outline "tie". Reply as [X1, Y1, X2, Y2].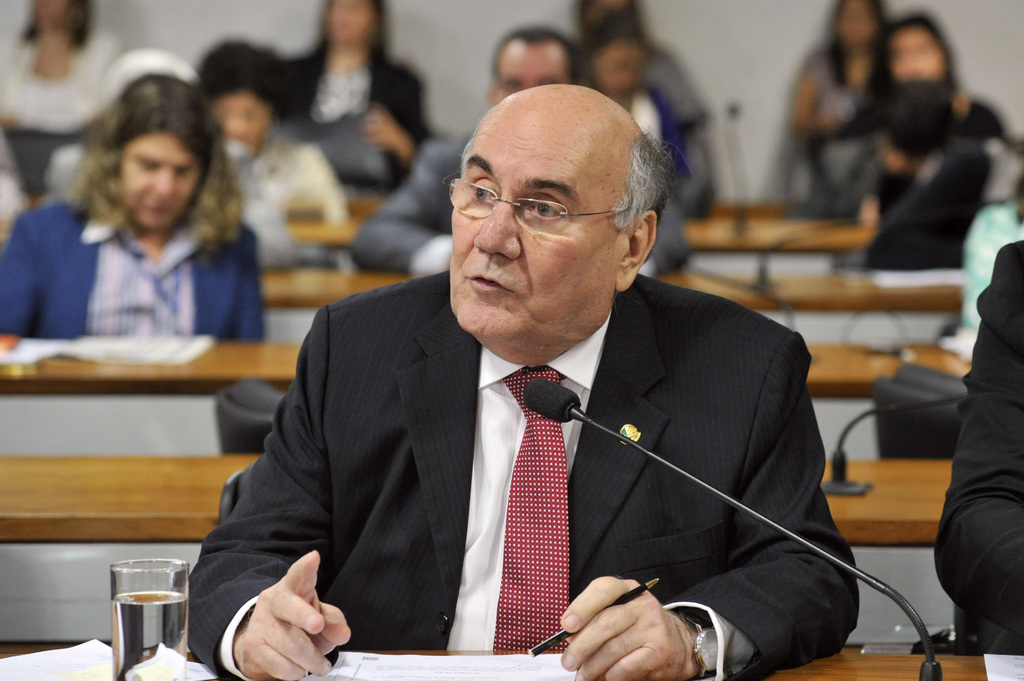
[491, 355, 592, 624].
